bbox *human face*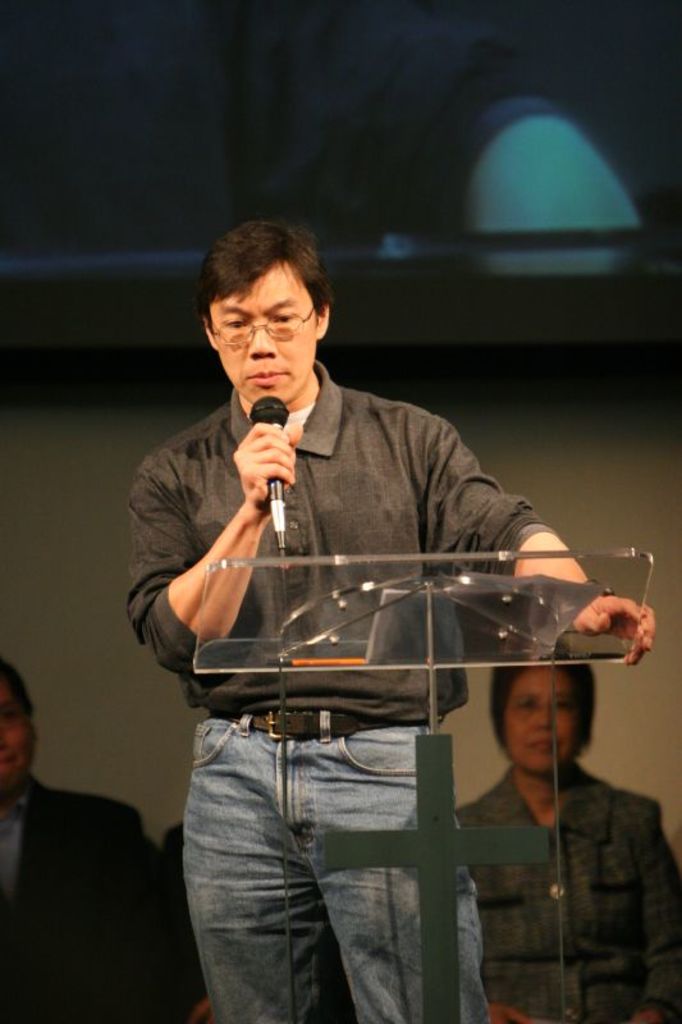
x1=219, y1=270, x2=319, y2=404
